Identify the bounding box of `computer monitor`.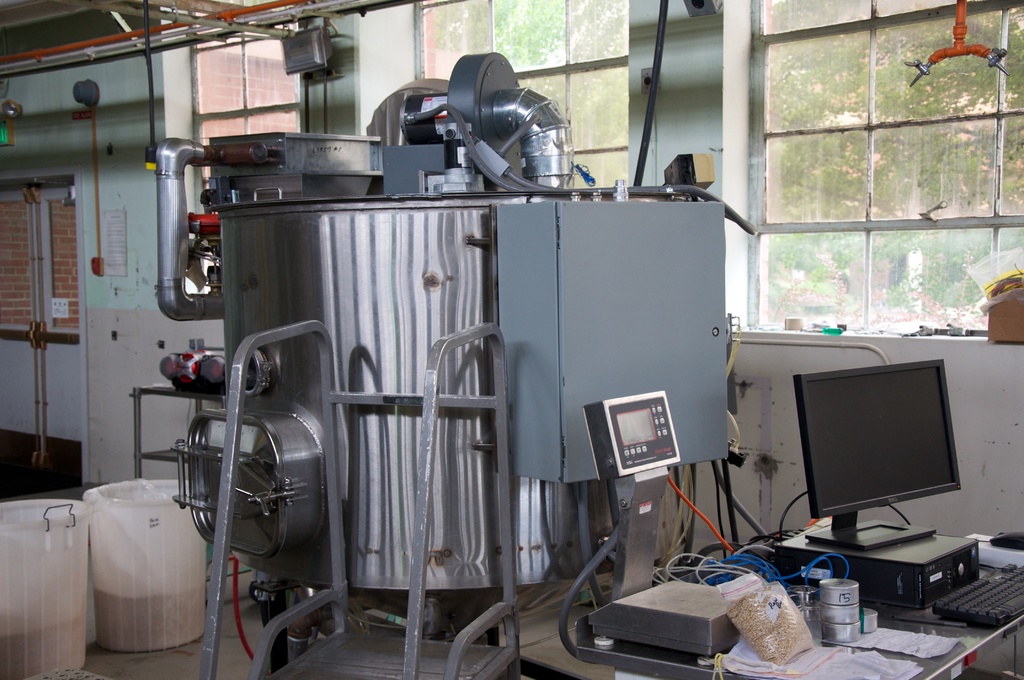
<box>791,351,983,562</box>.
